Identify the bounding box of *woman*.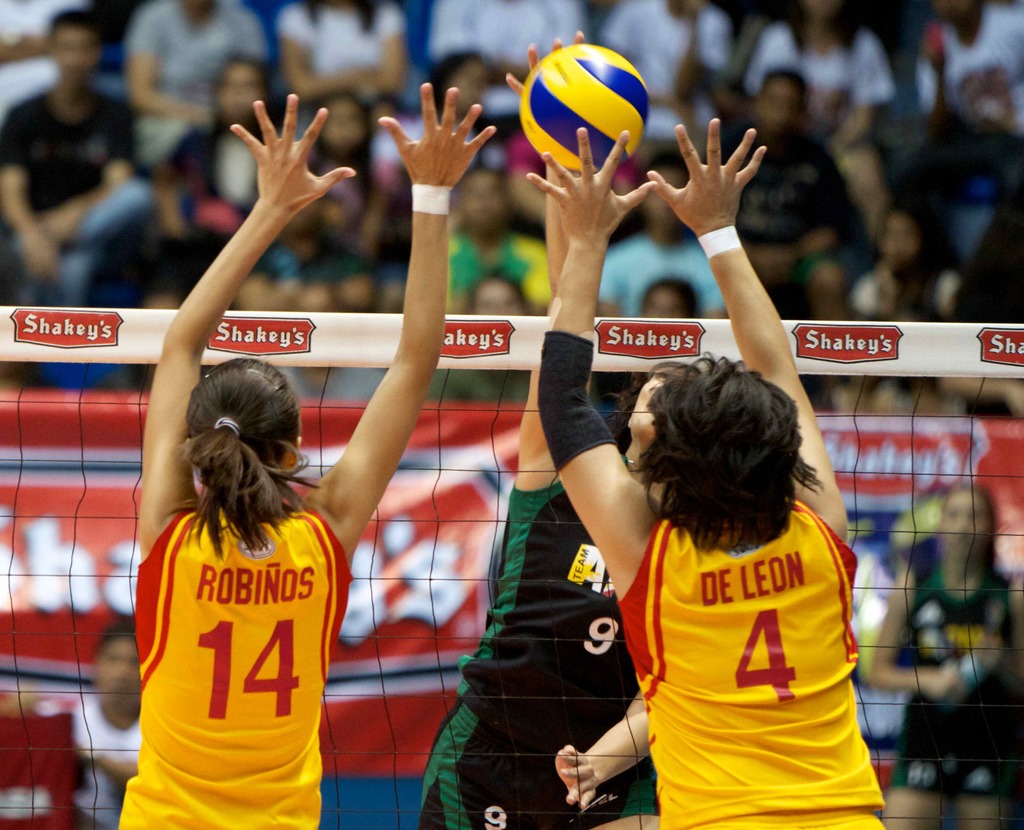
284:97:391:304.
